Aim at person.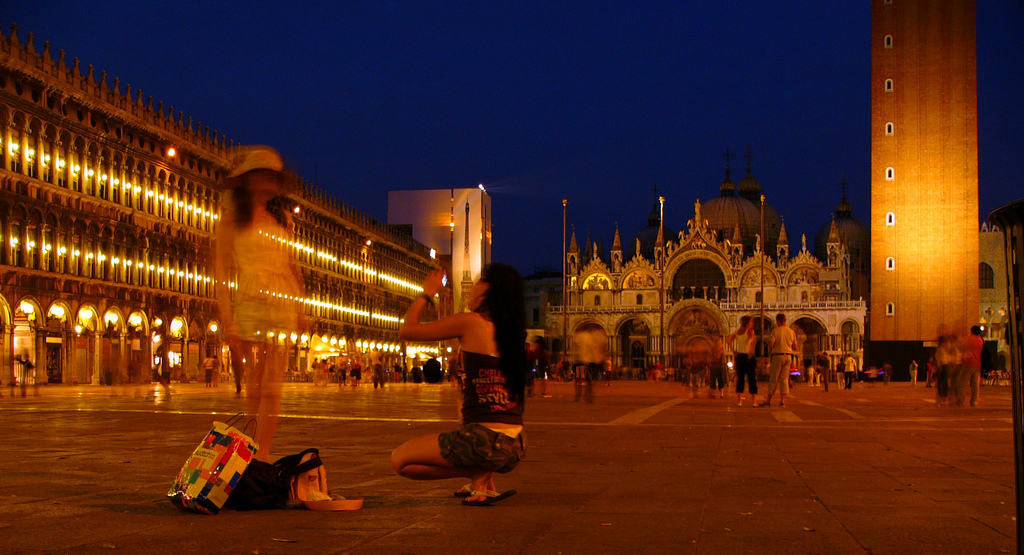
Aimed at <bbox>445, 345, 460, 385</bbox>.
